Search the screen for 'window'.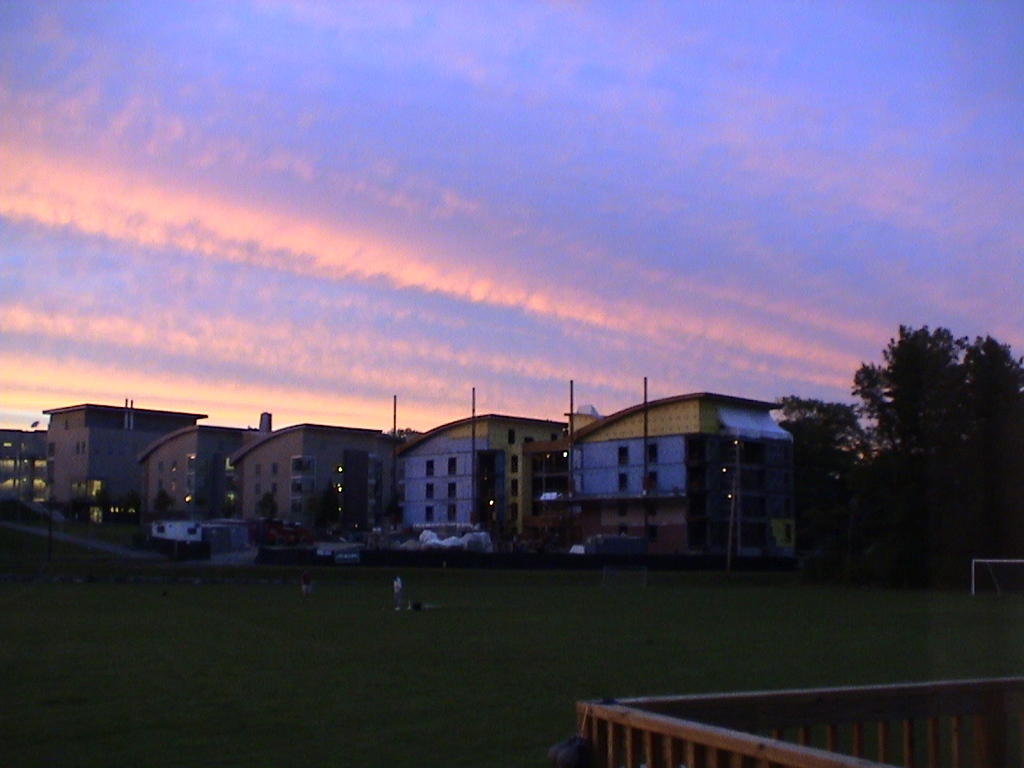
Found at <bbox>170, 460, 177, 476</bbox>.
